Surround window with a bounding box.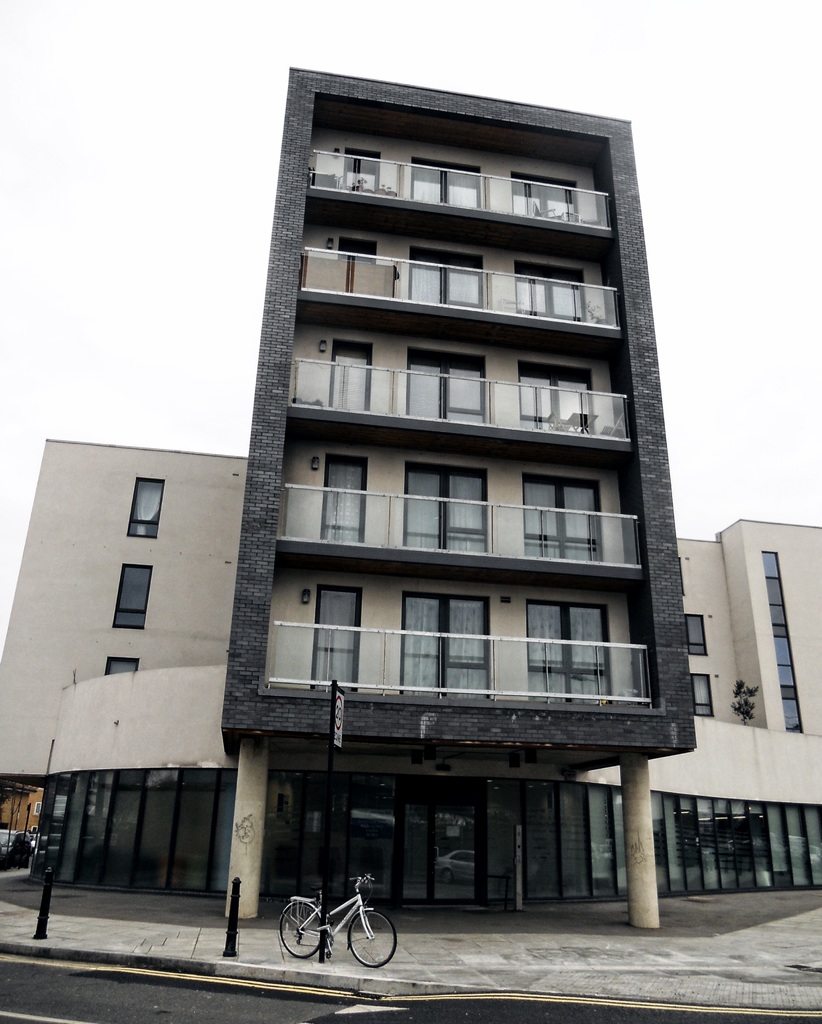
x1=114, y1=555, x2=158, y2=630.
